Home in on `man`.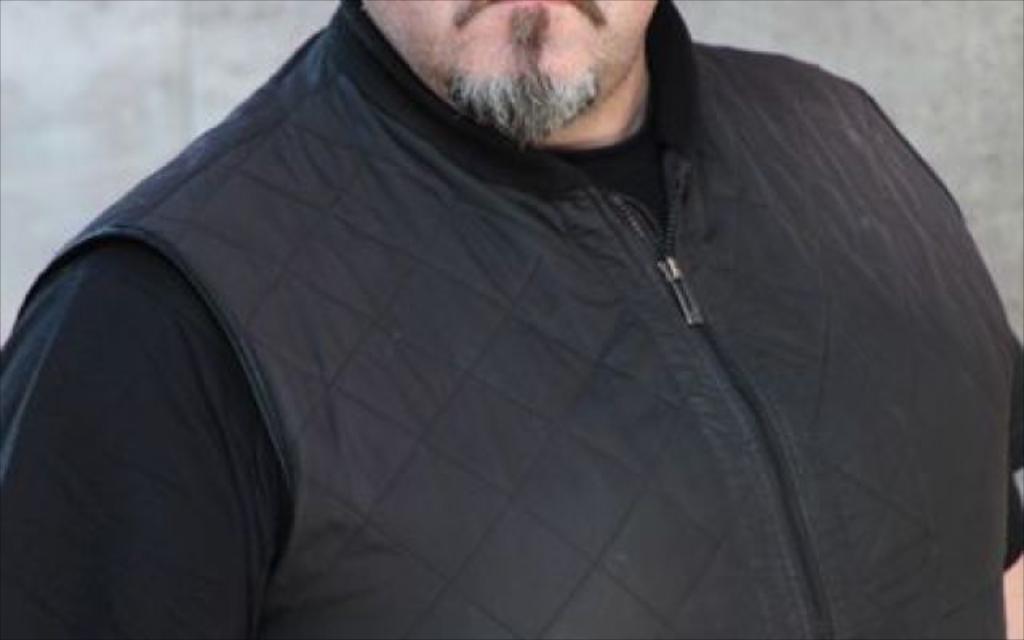
Homed in at region(32, 0, 1023, 624).
